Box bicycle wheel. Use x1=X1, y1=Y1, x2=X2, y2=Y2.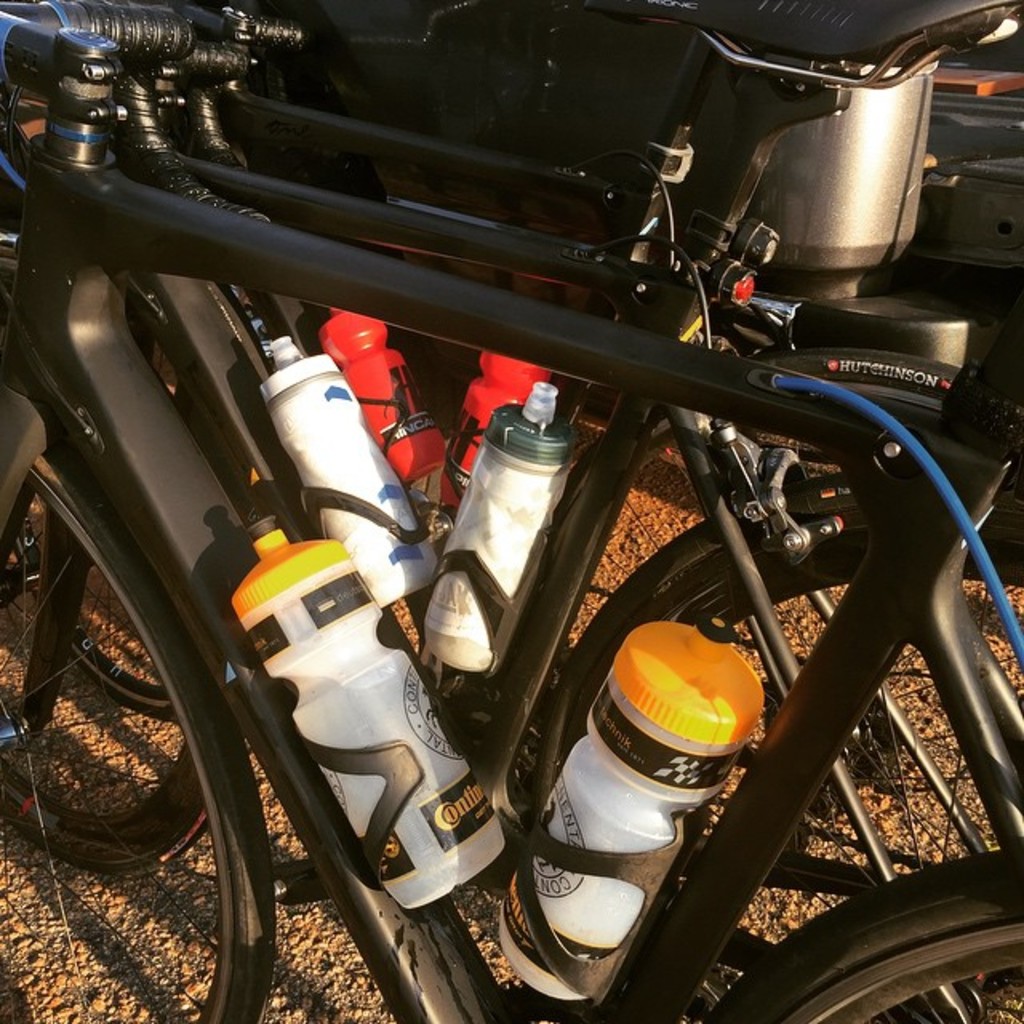
x1=0, y1=490, x2=226, y2=882.
